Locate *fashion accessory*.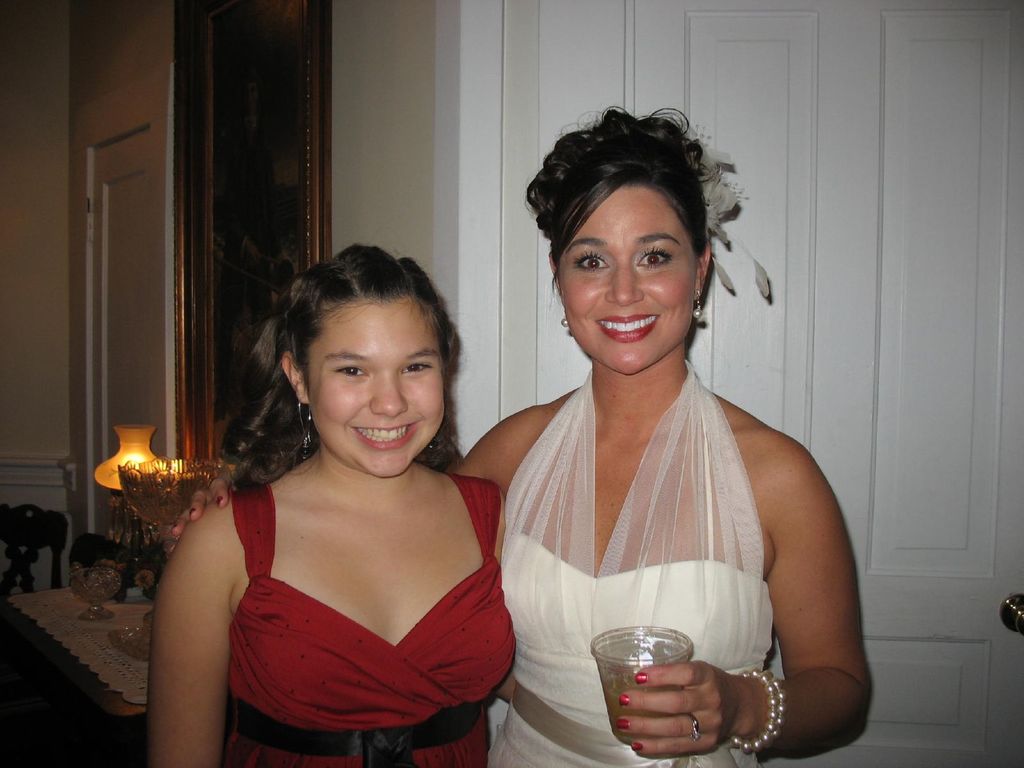
Bounding box: select_region(671, 116, 772, 301).
